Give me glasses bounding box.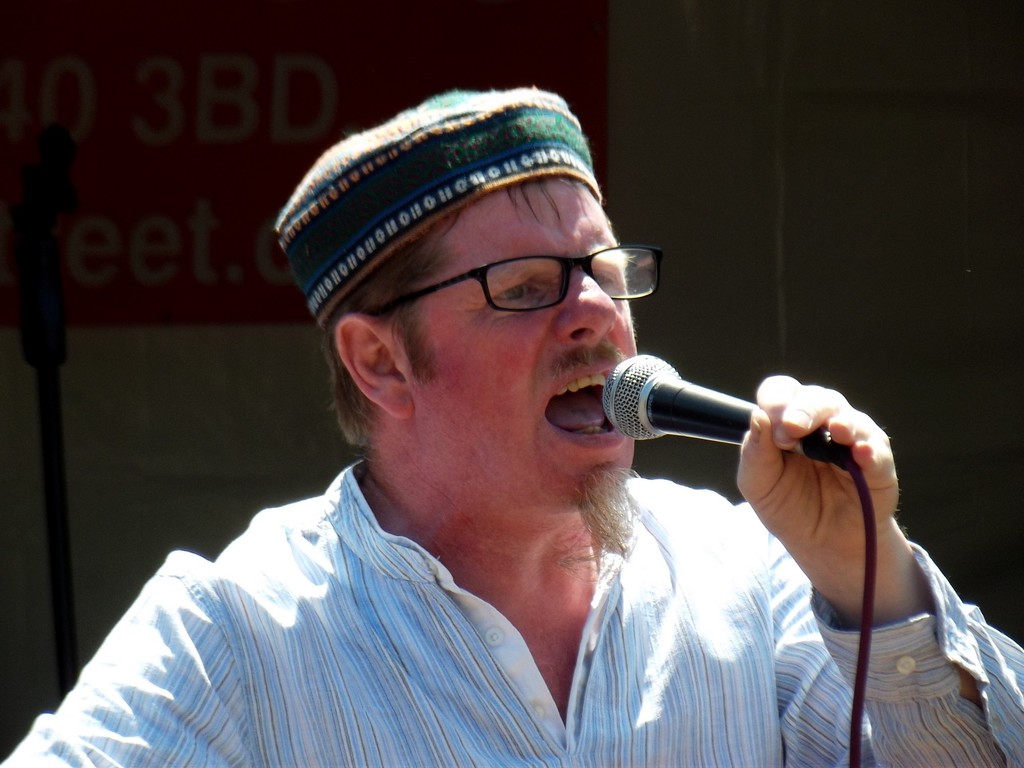
341:250:662:324.
